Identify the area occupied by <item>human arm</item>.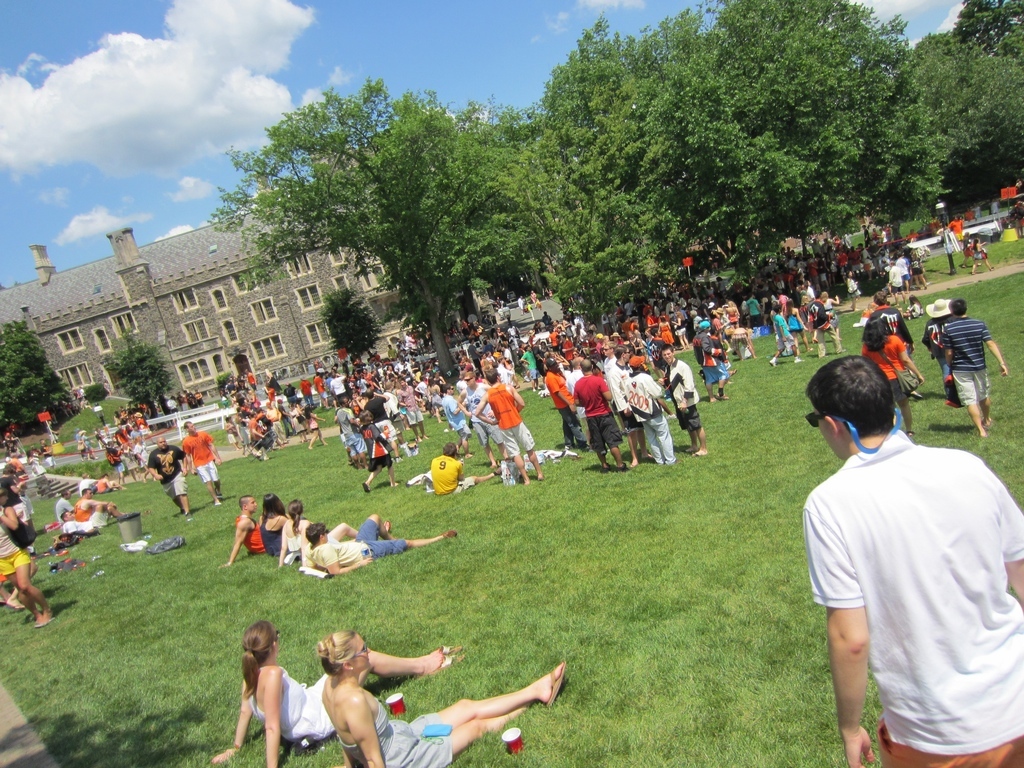
Area: left=544, top=373, right=576, bottom=416.
